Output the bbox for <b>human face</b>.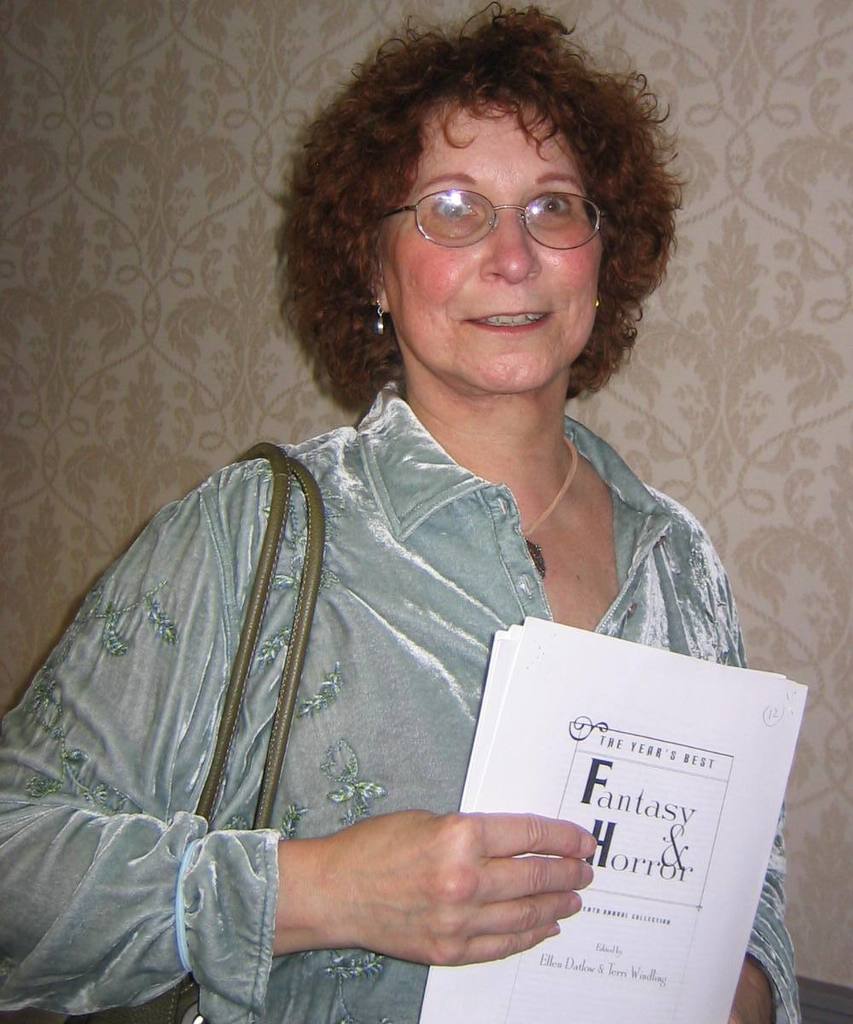
box=[383, 98, 603, 396].
